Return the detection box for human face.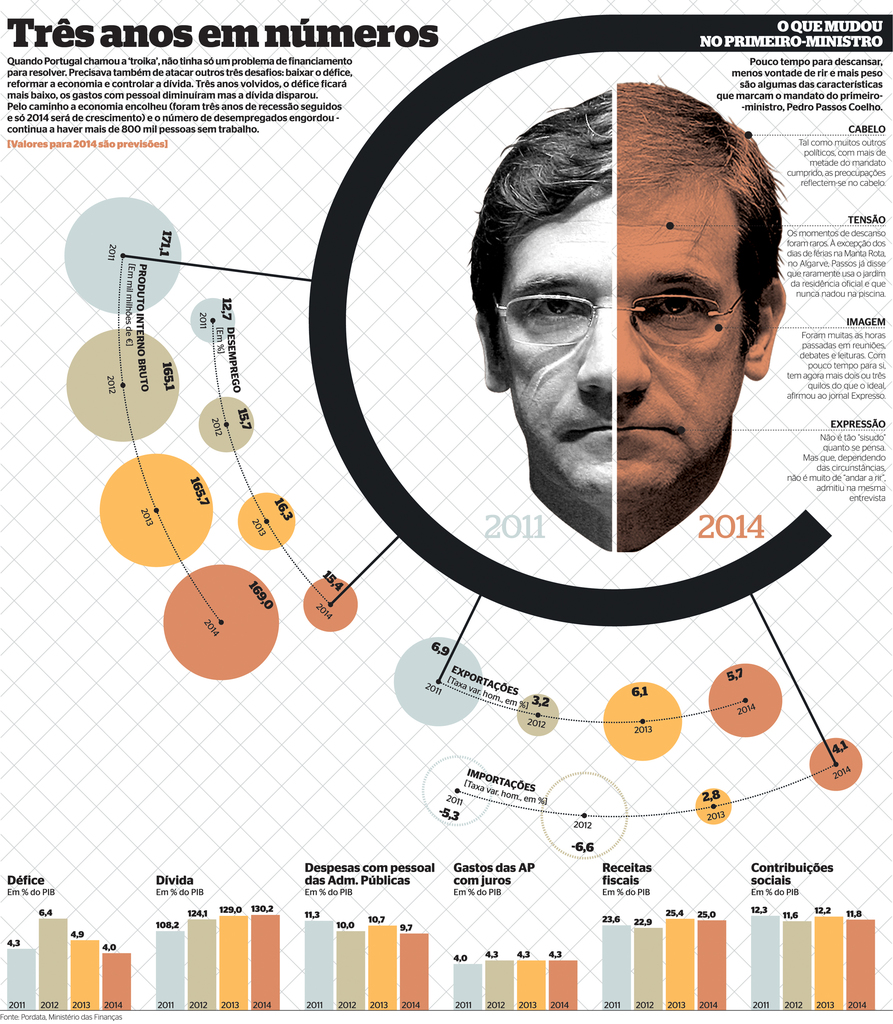
<region>618, 170, 751, 515</region>.
